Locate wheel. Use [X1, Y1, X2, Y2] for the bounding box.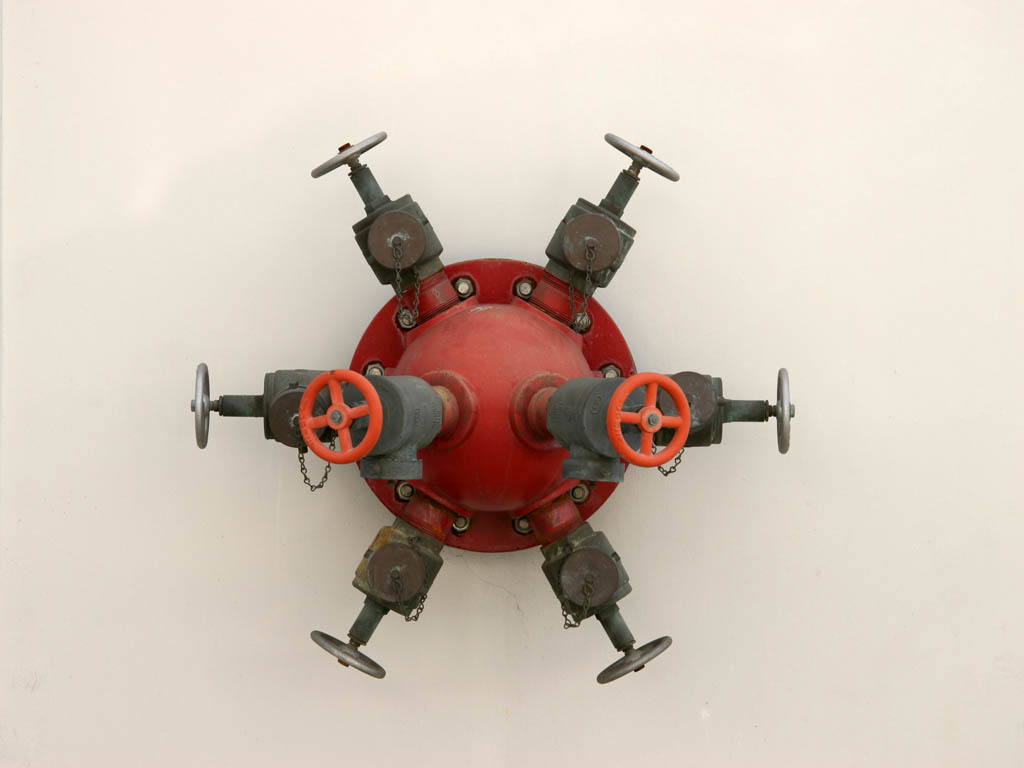
[309, 130, 390, 173].
